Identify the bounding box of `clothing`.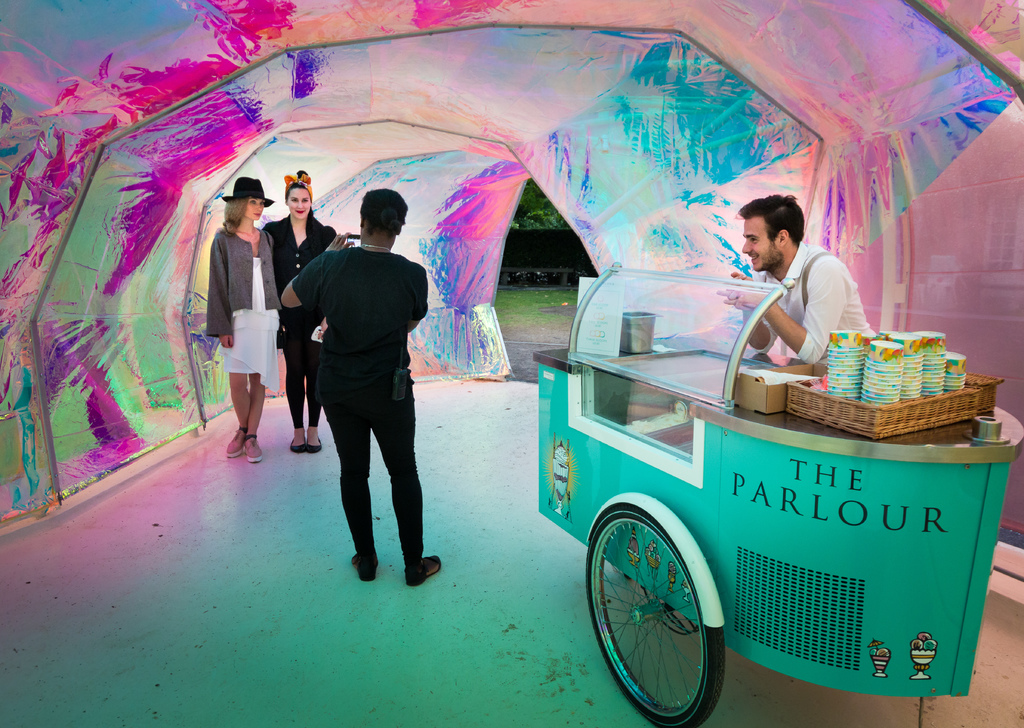
746 235 883 369.
